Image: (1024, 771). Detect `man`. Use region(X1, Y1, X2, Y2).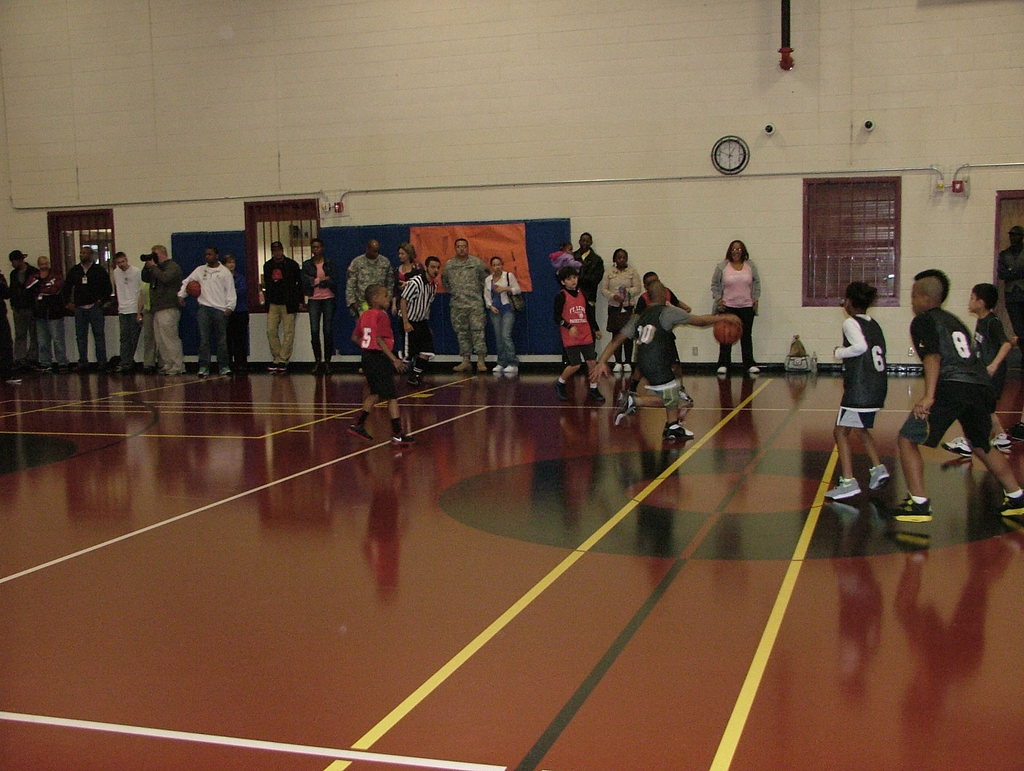
region(999, 222, 1023, 348).
